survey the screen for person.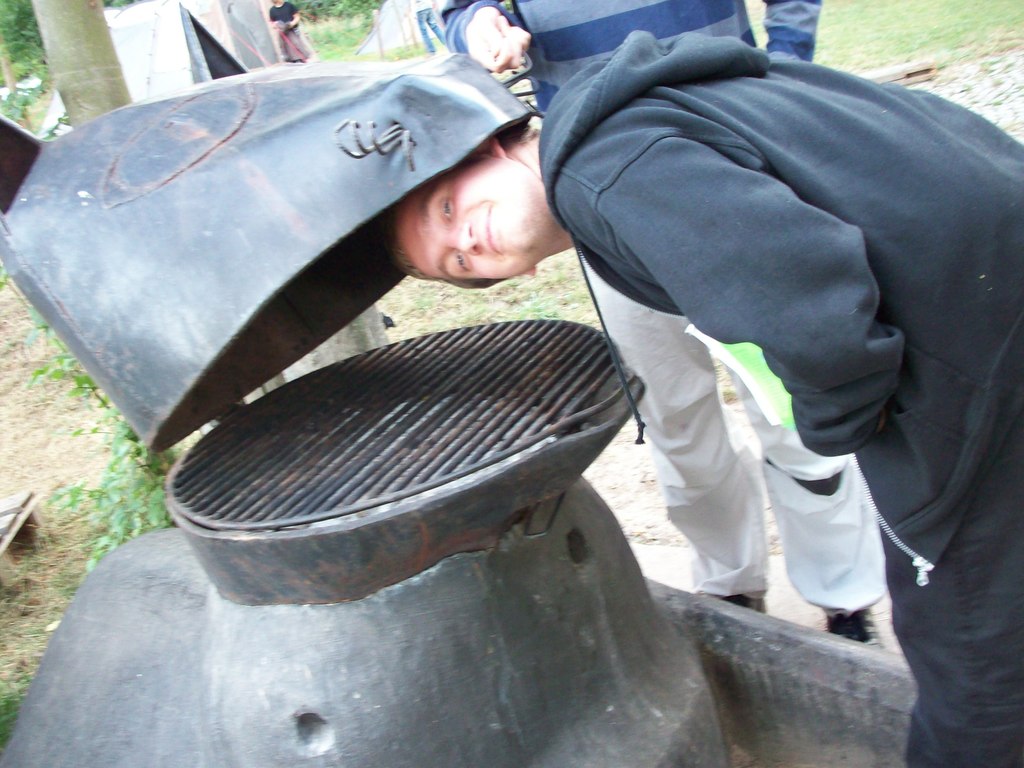
Survey found: crop(259, 3, 306, 64).
